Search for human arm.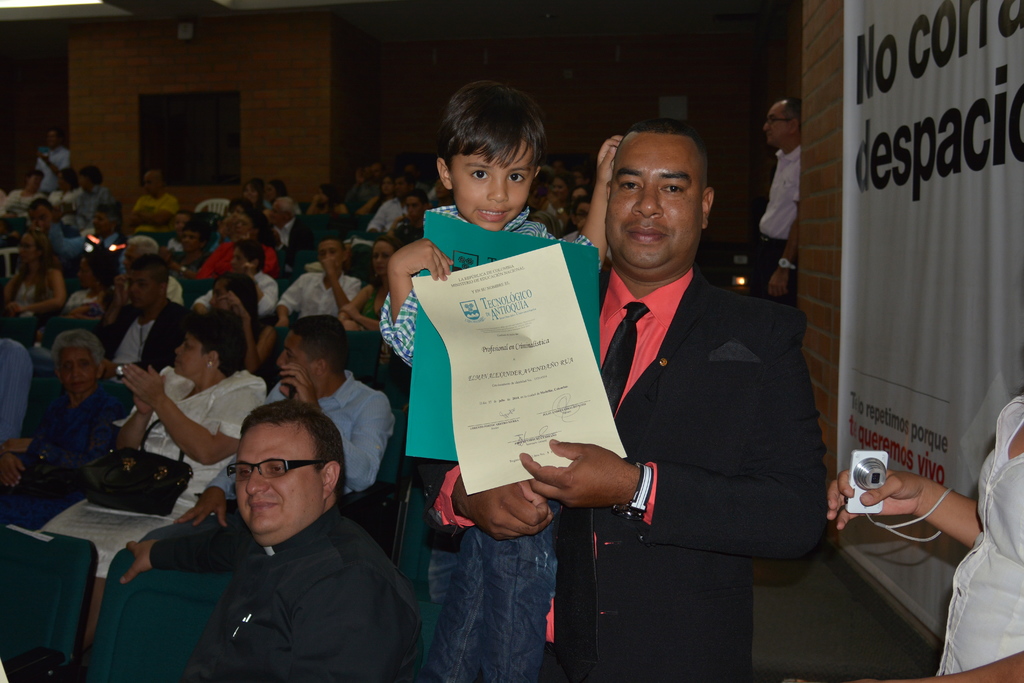
Found at <box>118,363,264,467</box>.
